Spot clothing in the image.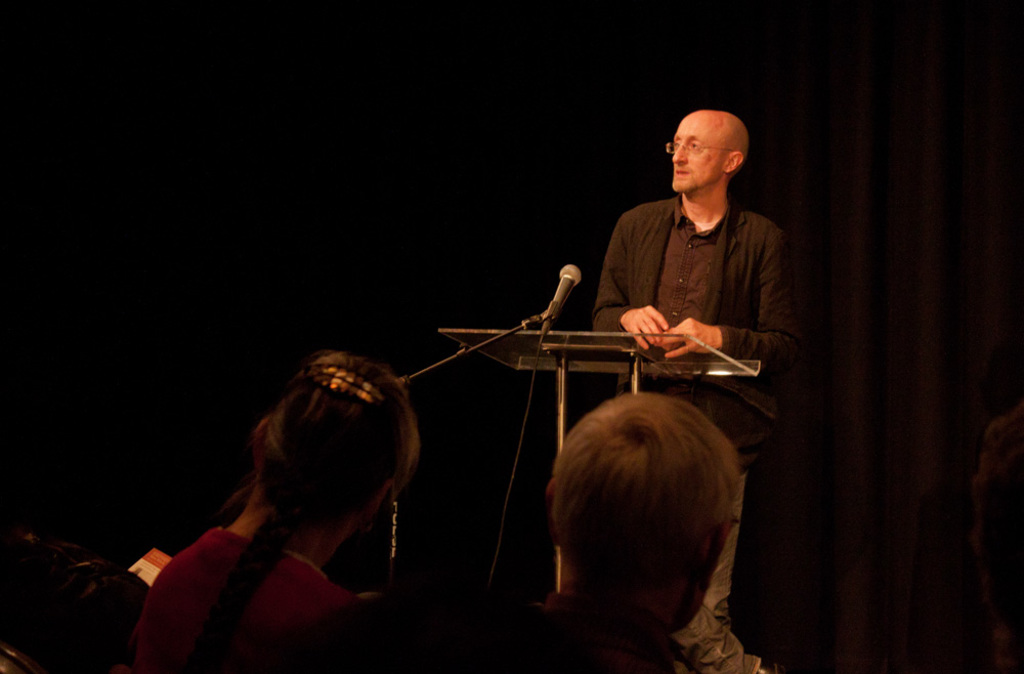
clothing found at bbox=[589, 195, 796, 673].
